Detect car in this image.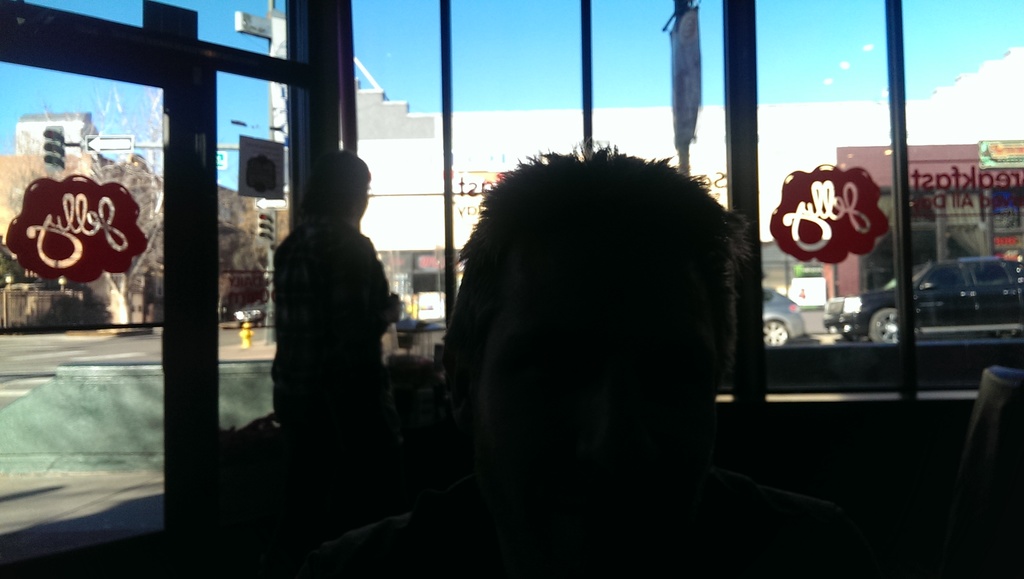
Detection: 761/288/805/349.
